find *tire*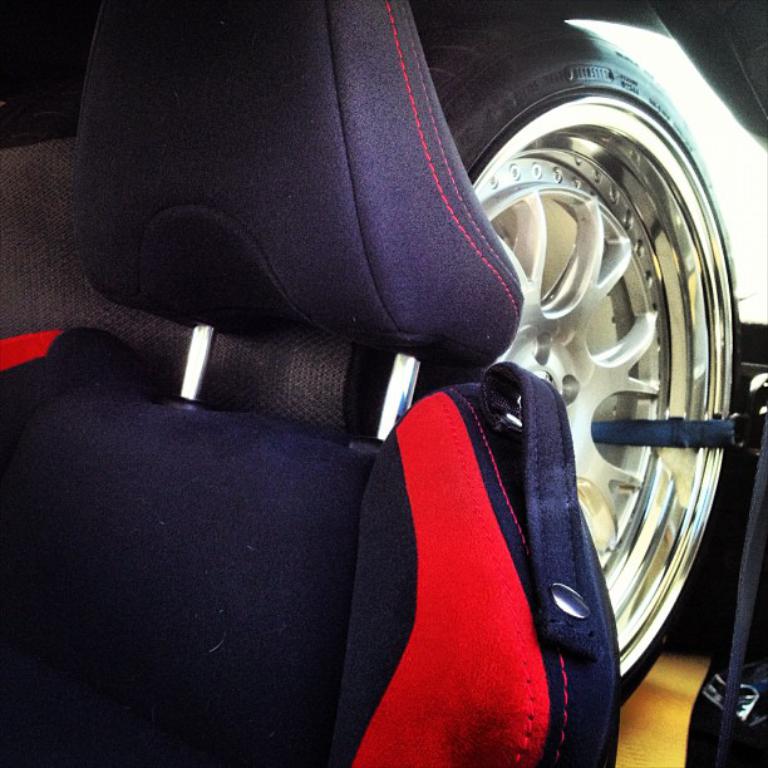
box=[437, 28, 749, 710]
